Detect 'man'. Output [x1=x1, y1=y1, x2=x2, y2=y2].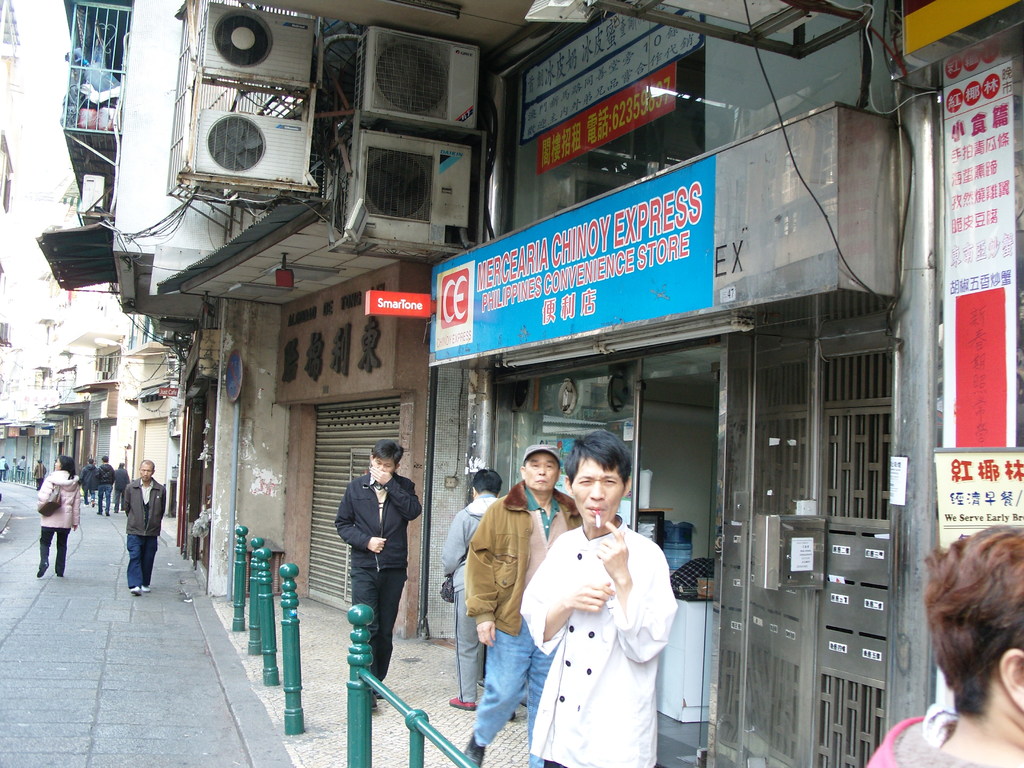
[x1=328, y1=448, x2=420, y2=680].
